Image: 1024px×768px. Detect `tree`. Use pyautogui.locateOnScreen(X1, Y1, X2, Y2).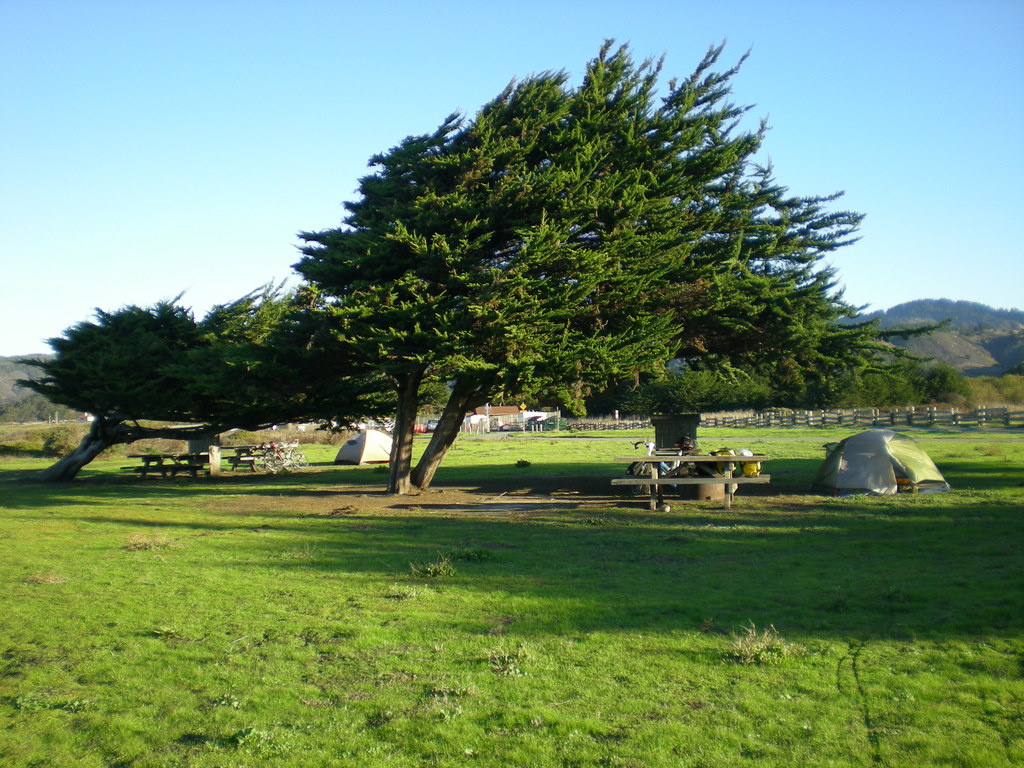
pyautogui.locateOnScreen(12, 273, 399, 479).
